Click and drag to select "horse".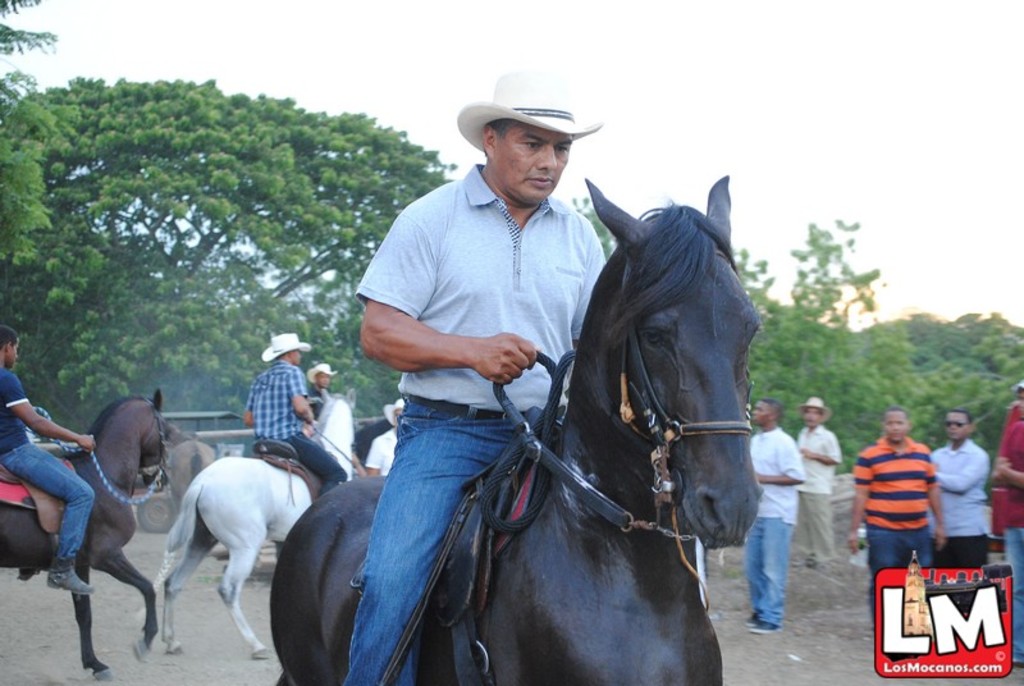
Selection: <bbox>349, 412, 392, 468</bbox>.
